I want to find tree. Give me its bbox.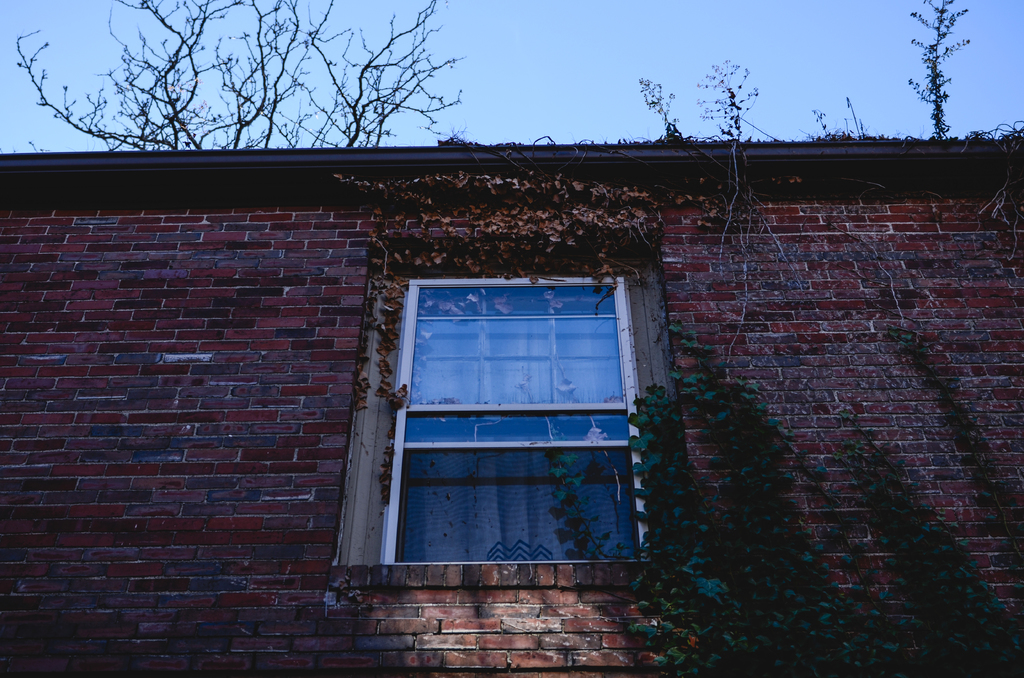
14:0:465:155.
